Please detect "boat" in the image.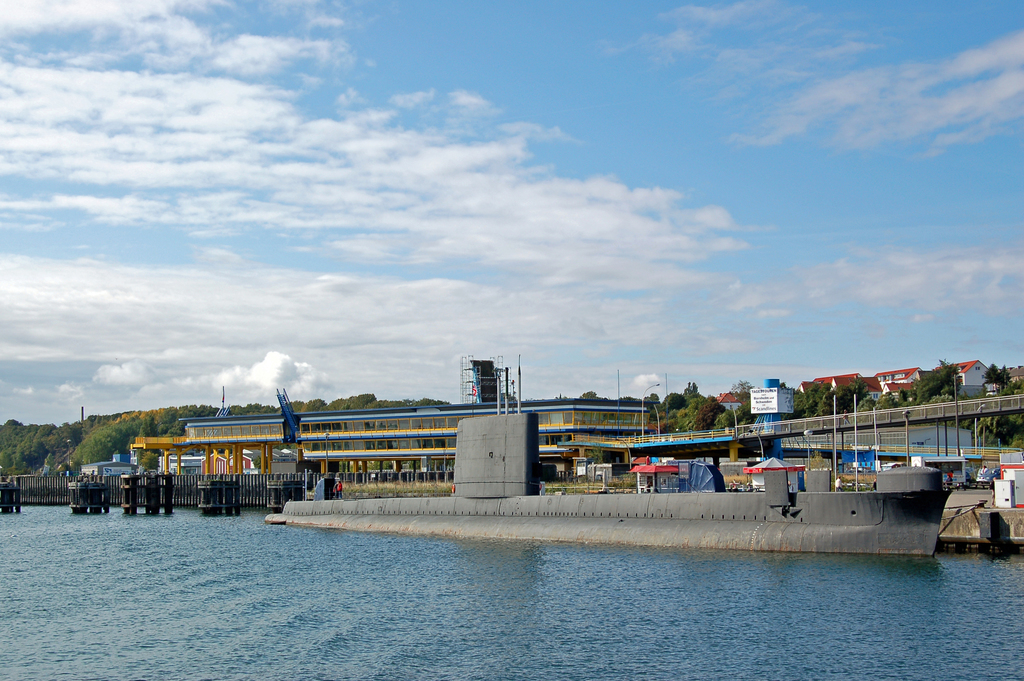
BBox(280, 382, 1023, 552).
